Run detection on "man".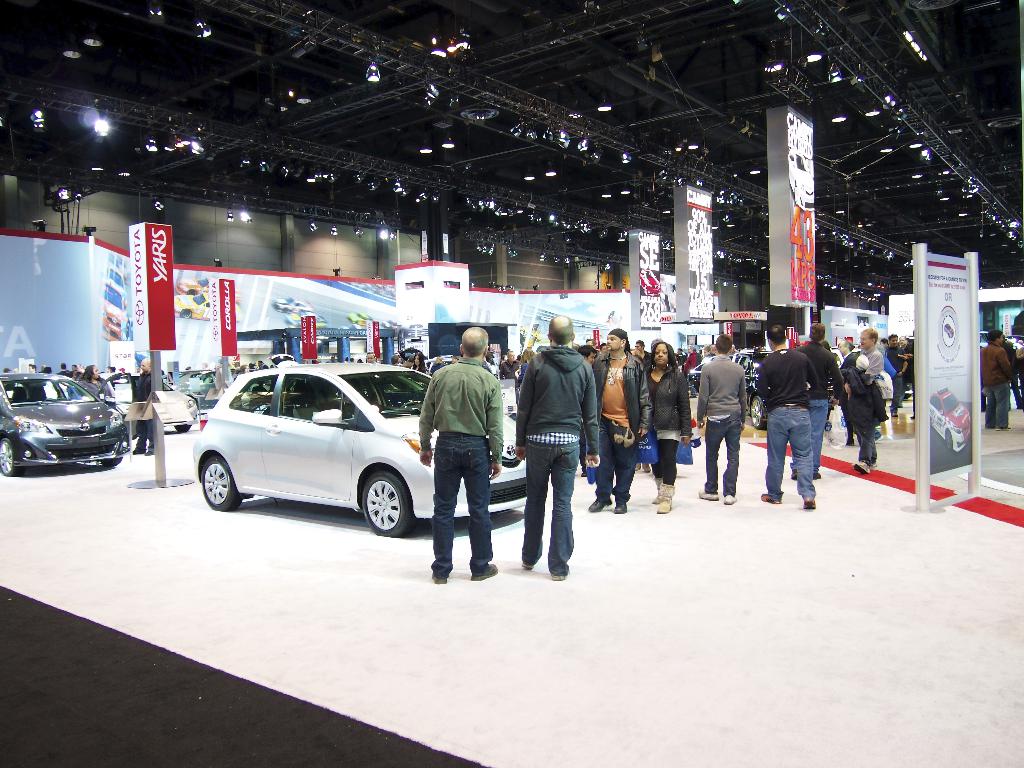
Result: x1=365 y1=351 x2=374 y2=364.
